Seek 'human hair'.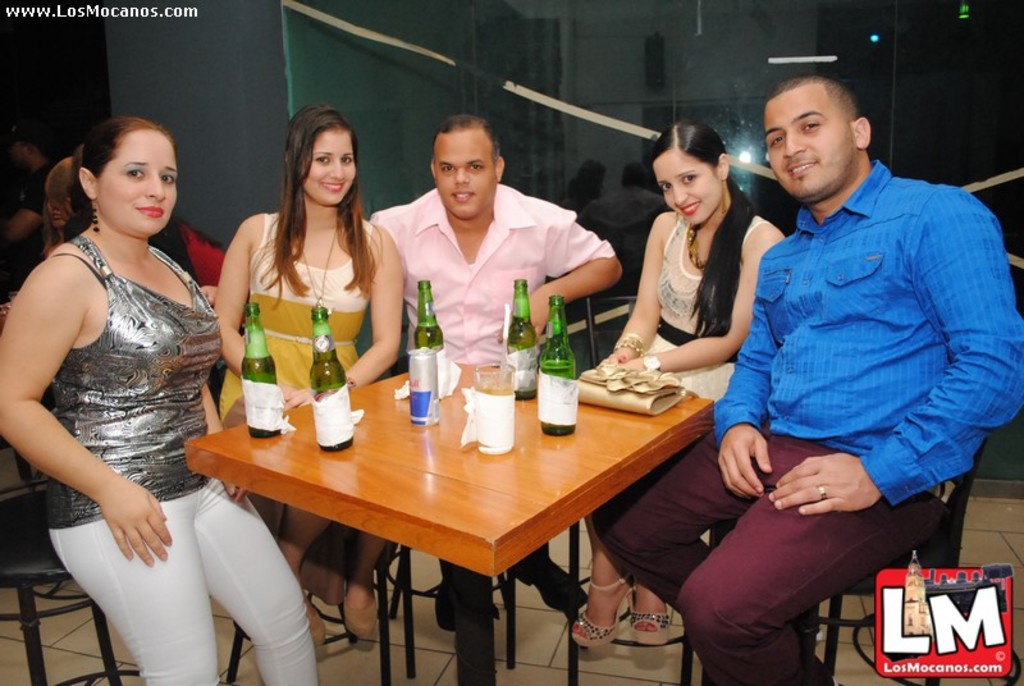
region(645, 123, 763, 333).
